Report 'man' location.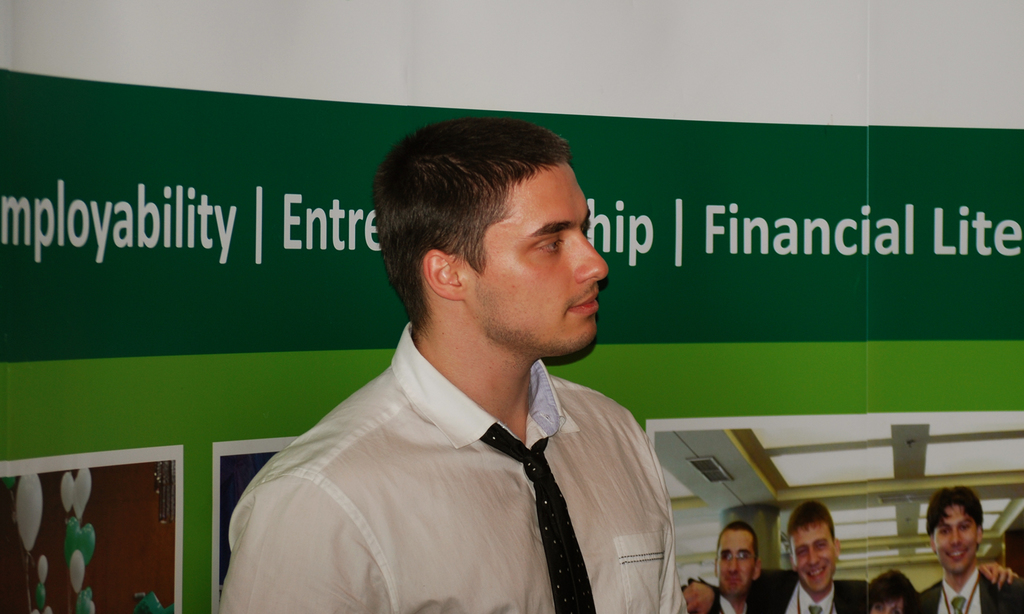
Report: Rect(713, 519, 757, 613).
